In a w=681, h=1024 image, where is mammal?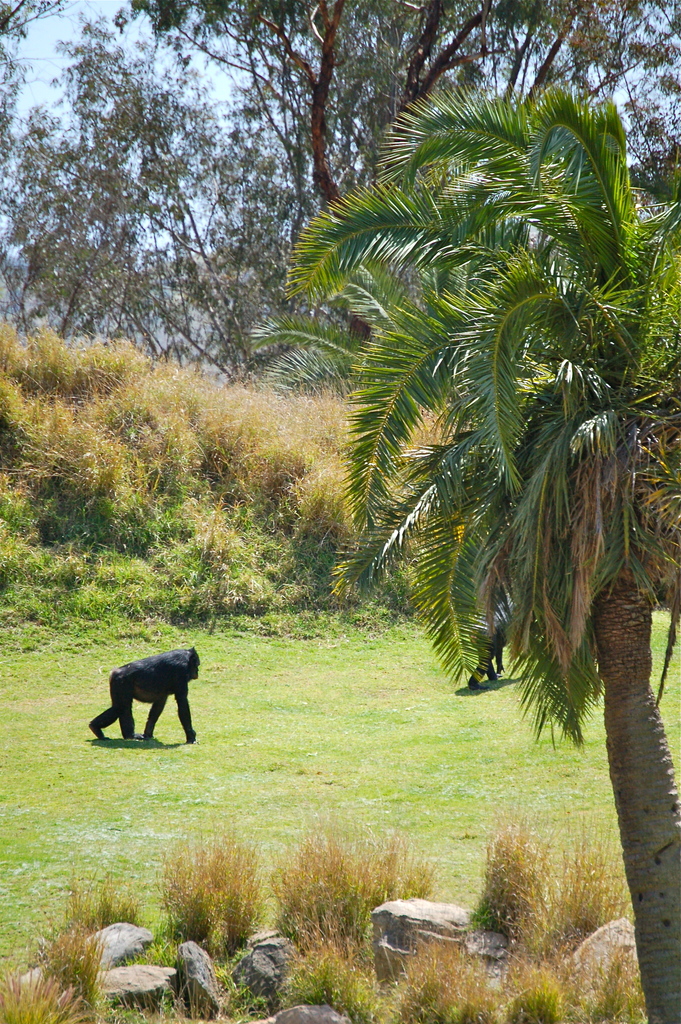
pyautogui.locateOnScreen(98, 646, 220, 749).
